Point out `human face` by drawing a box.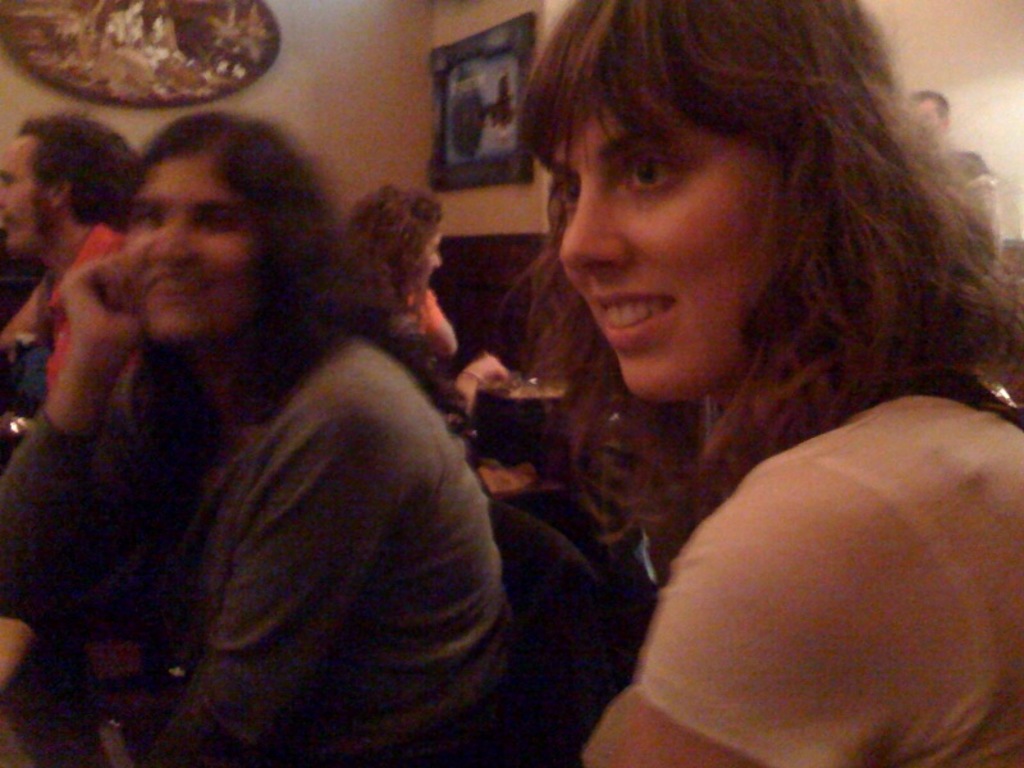
BBox(420, 229, 444, 296).
